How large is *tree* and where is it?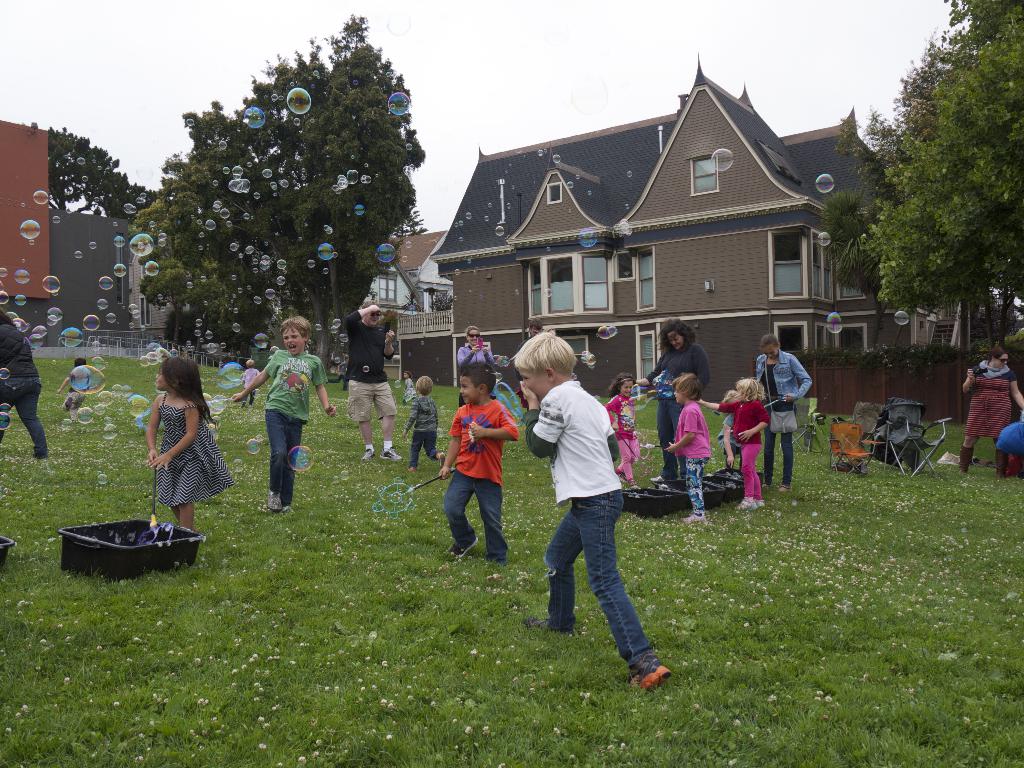
Bounding box: [left=19, top=122, right=147, bottom=222].
